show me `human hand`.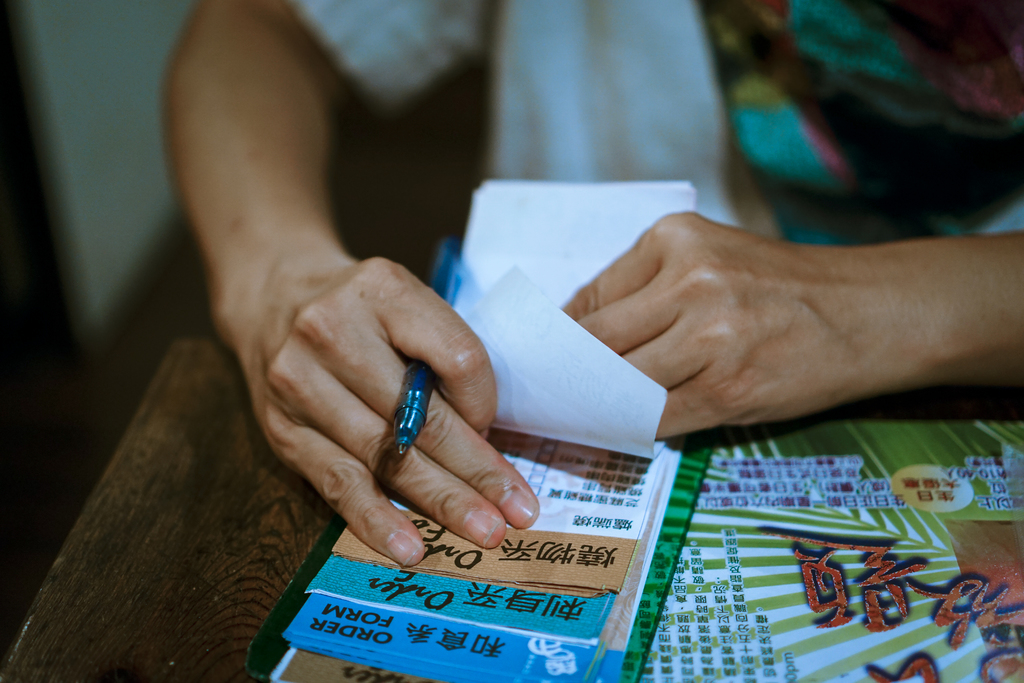
`human hand` is here: crop(239, 247, 554, 567).
